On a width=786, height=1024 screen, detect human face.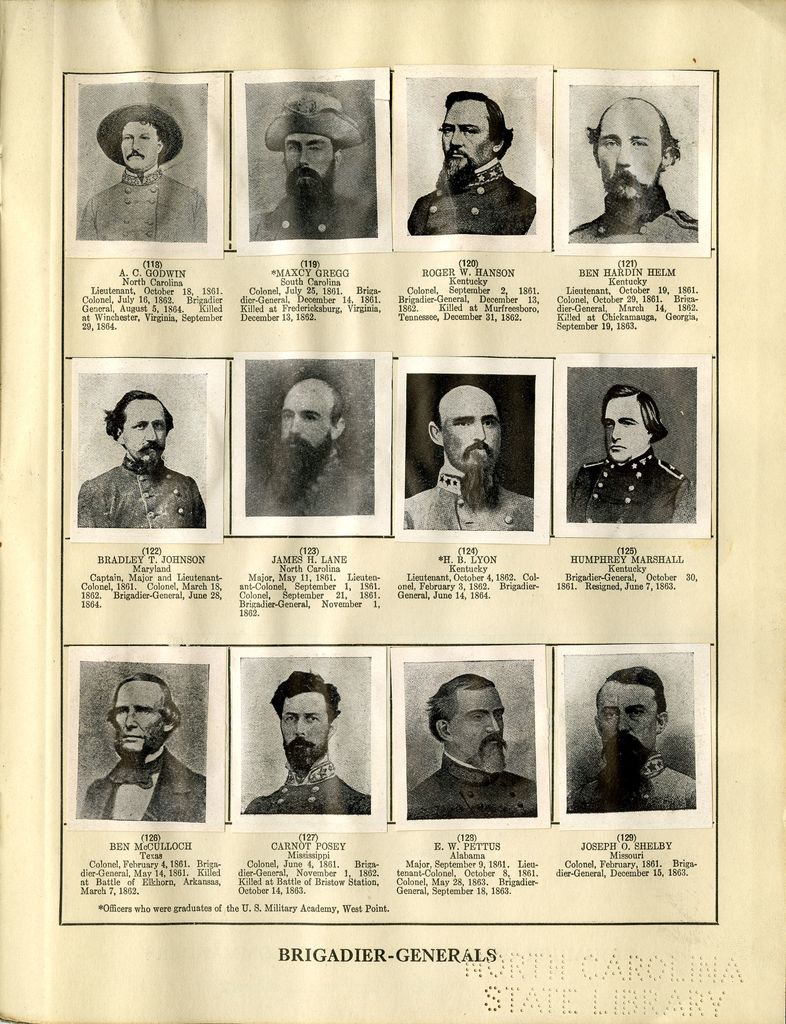
rect(594, 104, 664, 185).
